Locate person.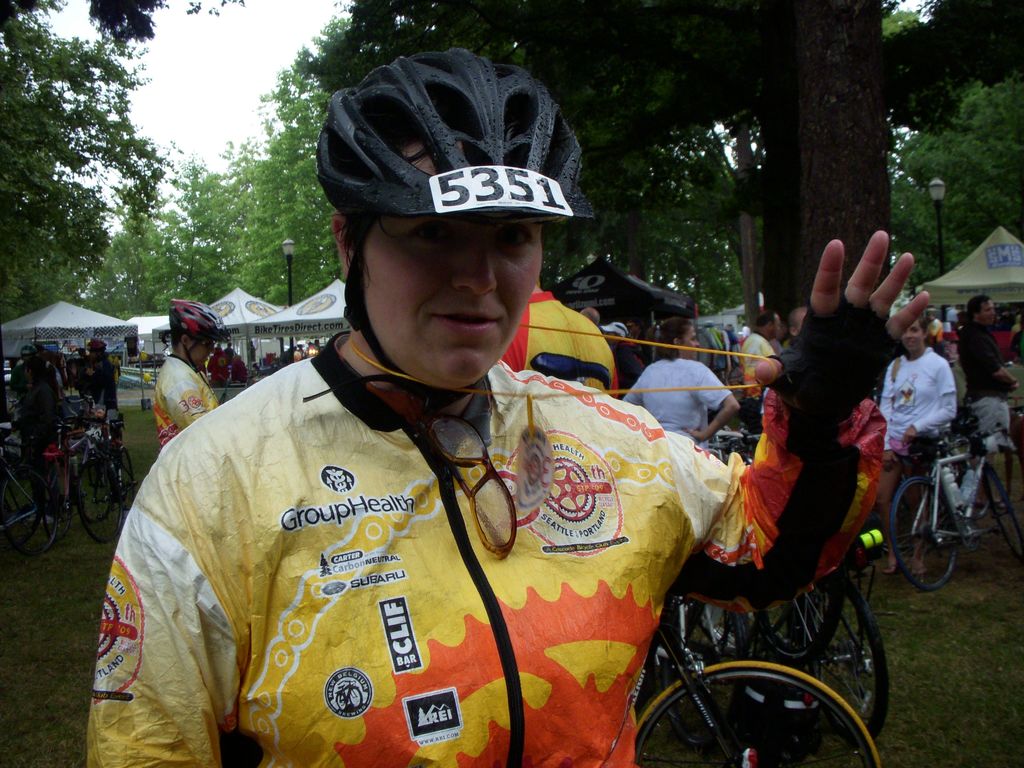
Bounding box: box(87, 51, 931, 767).
